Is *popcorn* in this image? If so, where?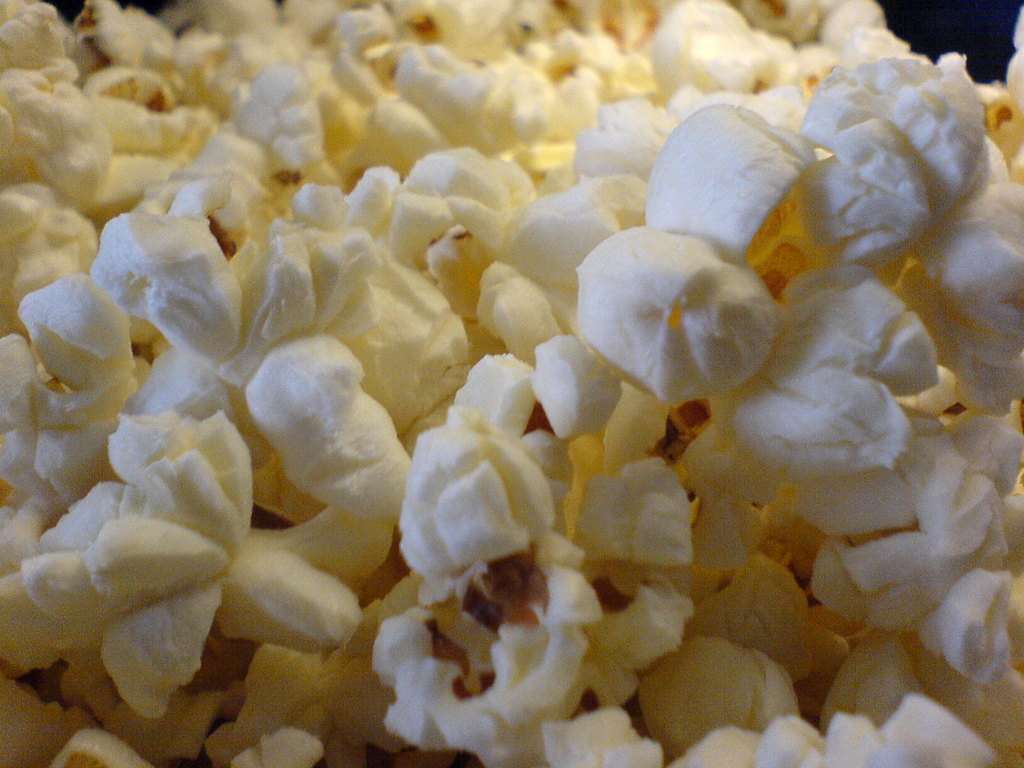
Yes, at detection(1, 0, 1023, 767).
